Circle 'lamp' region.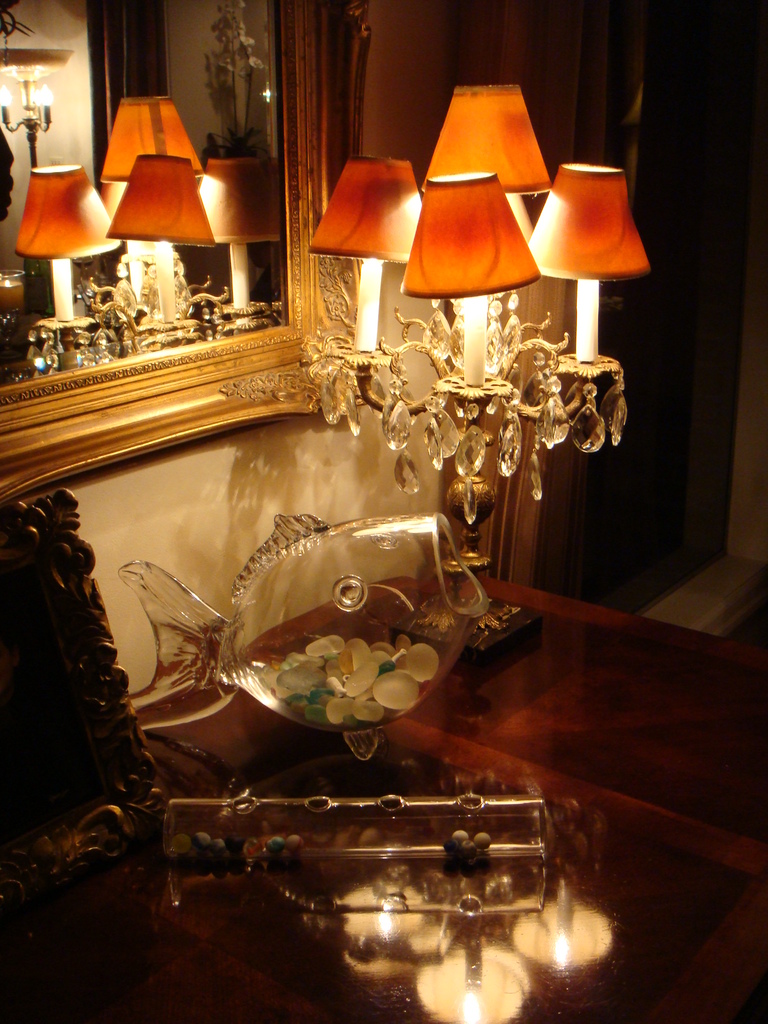
Region: box=[416, 70, 557, 190].
